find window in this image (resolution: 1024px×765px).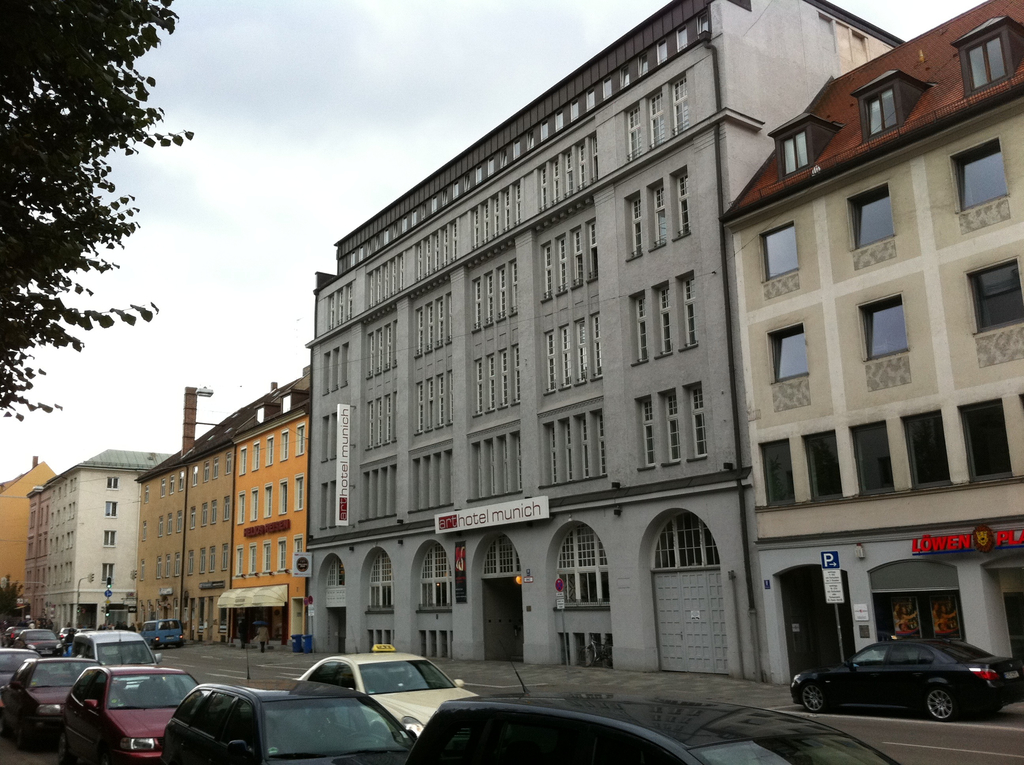
765/221/797/282.
